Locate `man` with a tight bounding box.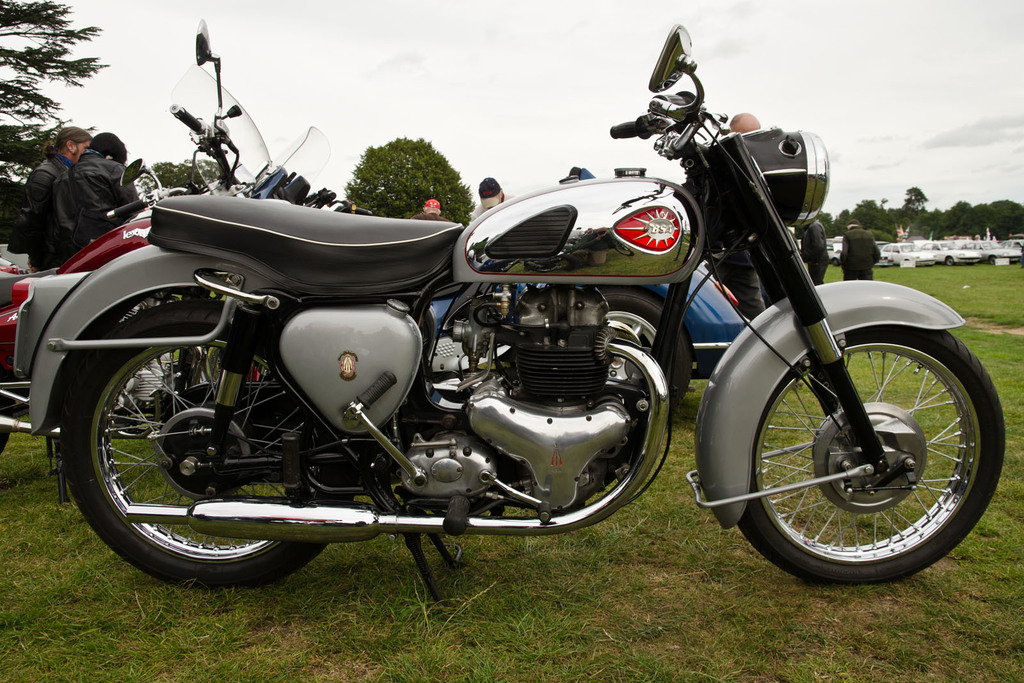
{"x1": 420, "y1": 197, "x2": 441, "y2": 217}.
